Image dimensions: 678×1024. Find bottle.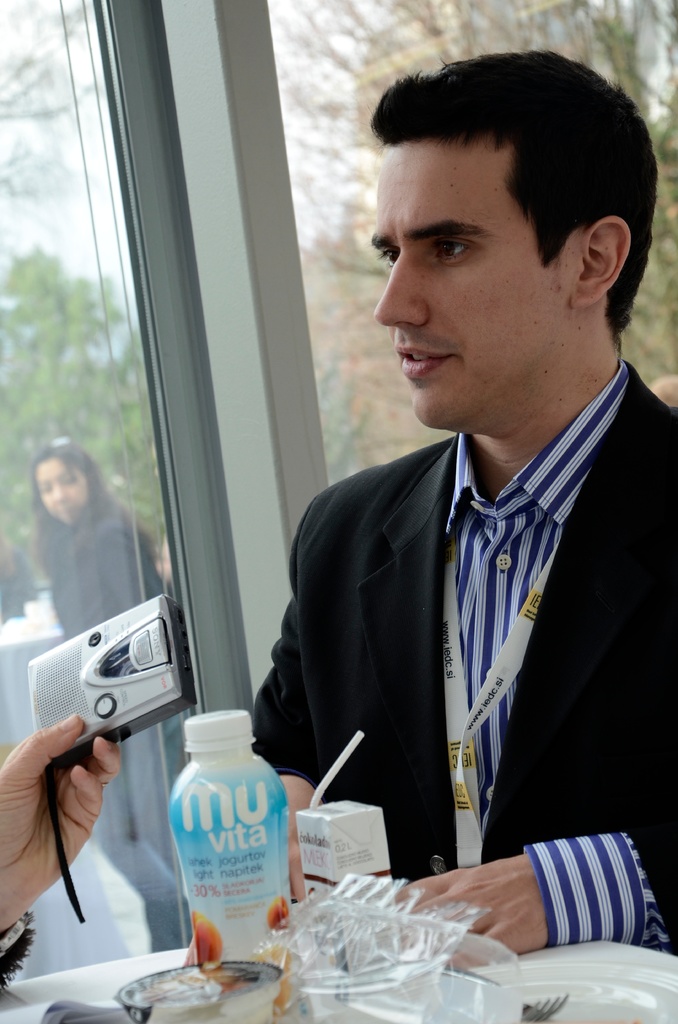
{"left": 133, "top": 689, "right": 284, "bottom": 964}.
